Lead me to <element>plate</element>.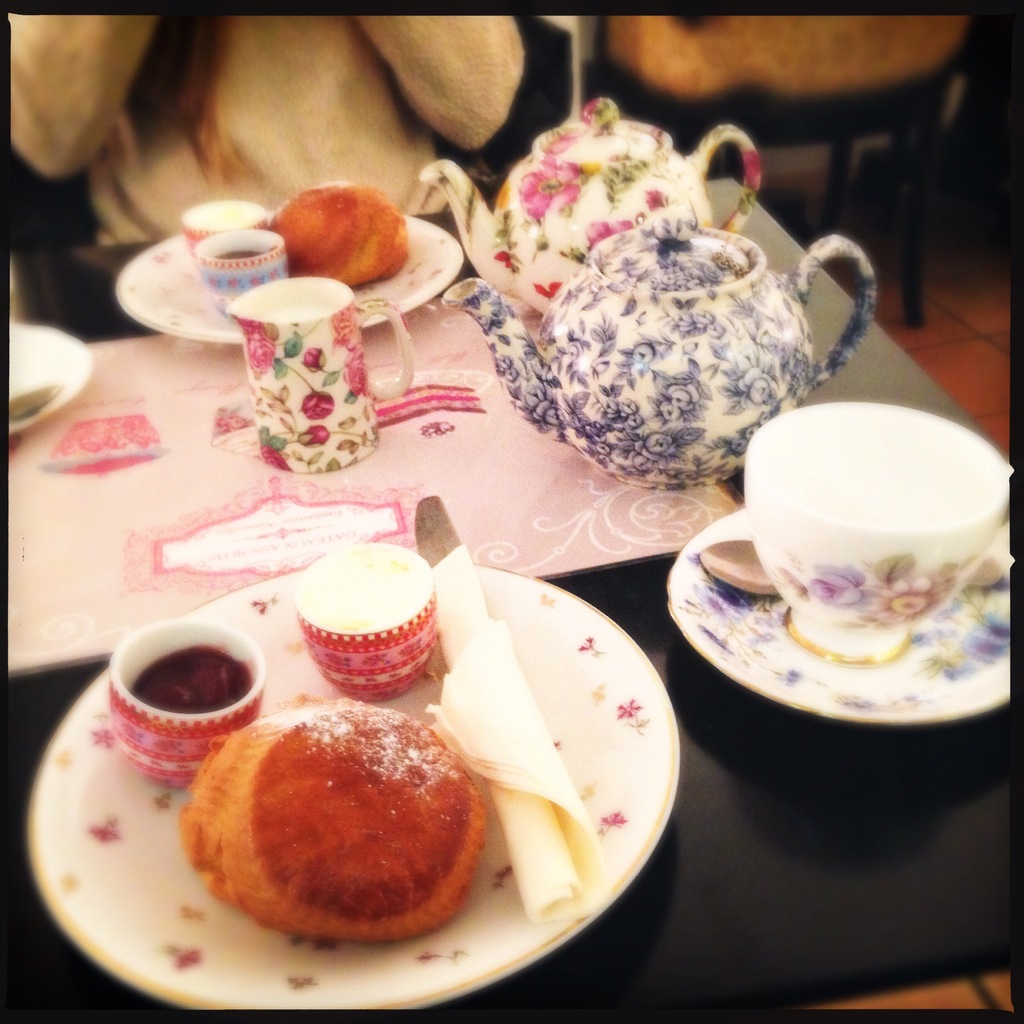
Lead to <region>657, 502, 1016, 724</region>.
